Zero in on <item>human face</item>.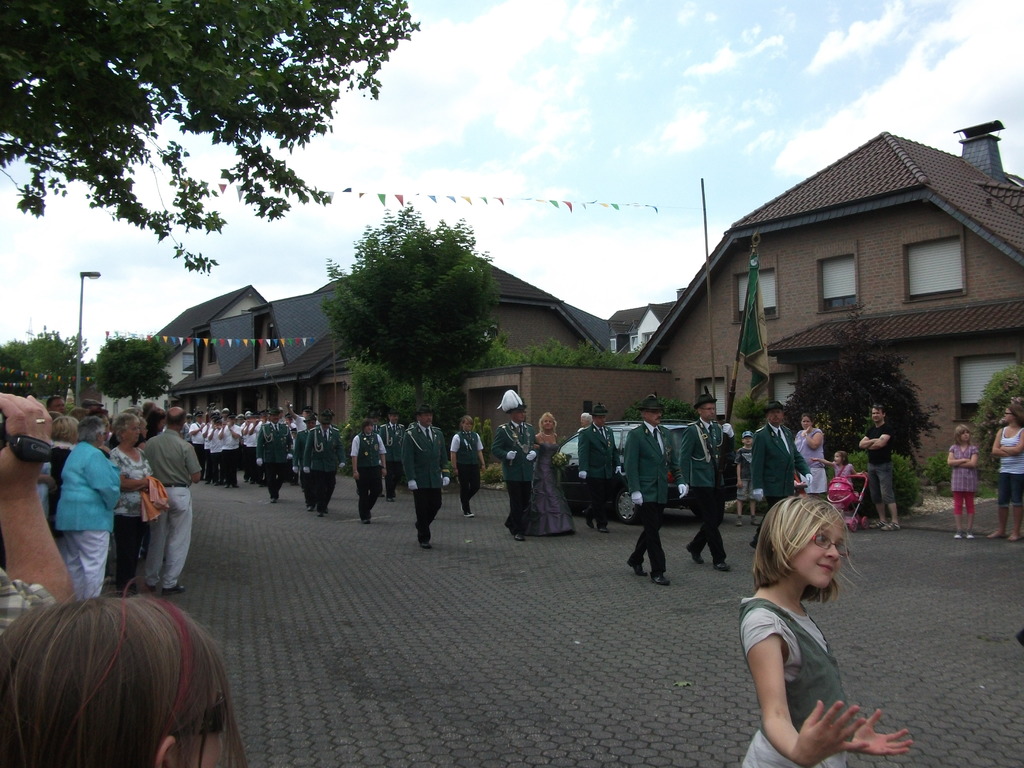
Zeroed in: <bbox>770, 410, 783, 422</bbox>.
